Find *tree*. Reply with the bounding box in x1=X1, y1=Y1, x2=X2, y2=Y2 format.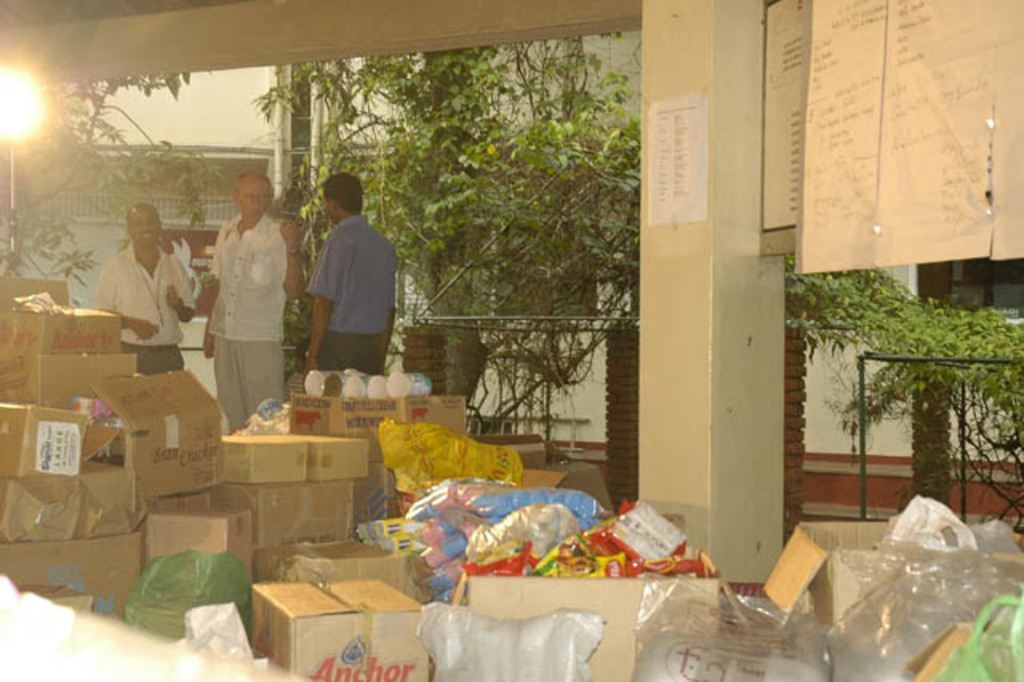
x1=0, y1=69, x2=240, y2=312.
